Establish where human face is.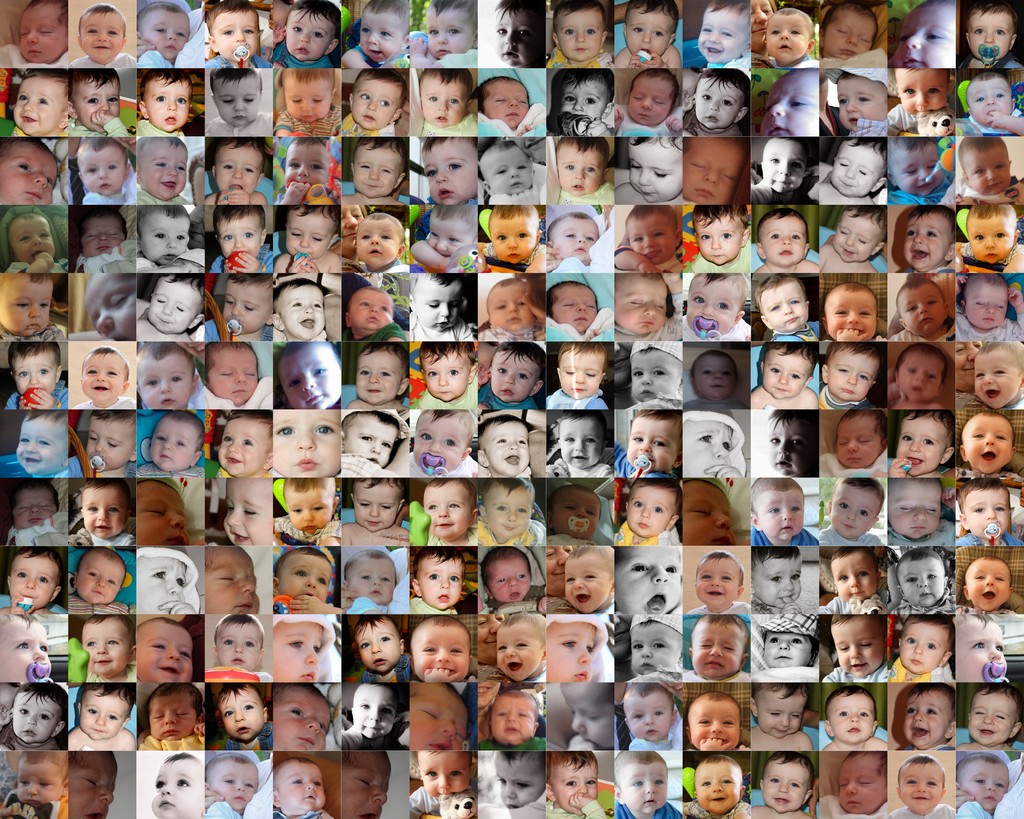
Established at region(420, 353, 468, 402).
